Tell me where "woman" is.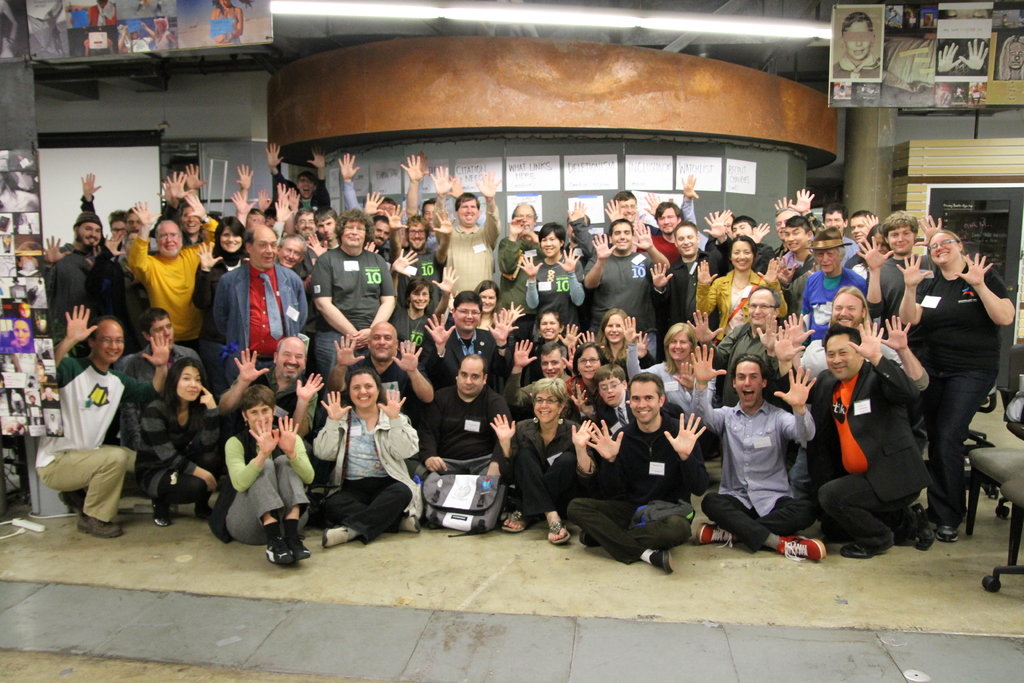
"woman" is at box=[118, 22, 155, 53].
